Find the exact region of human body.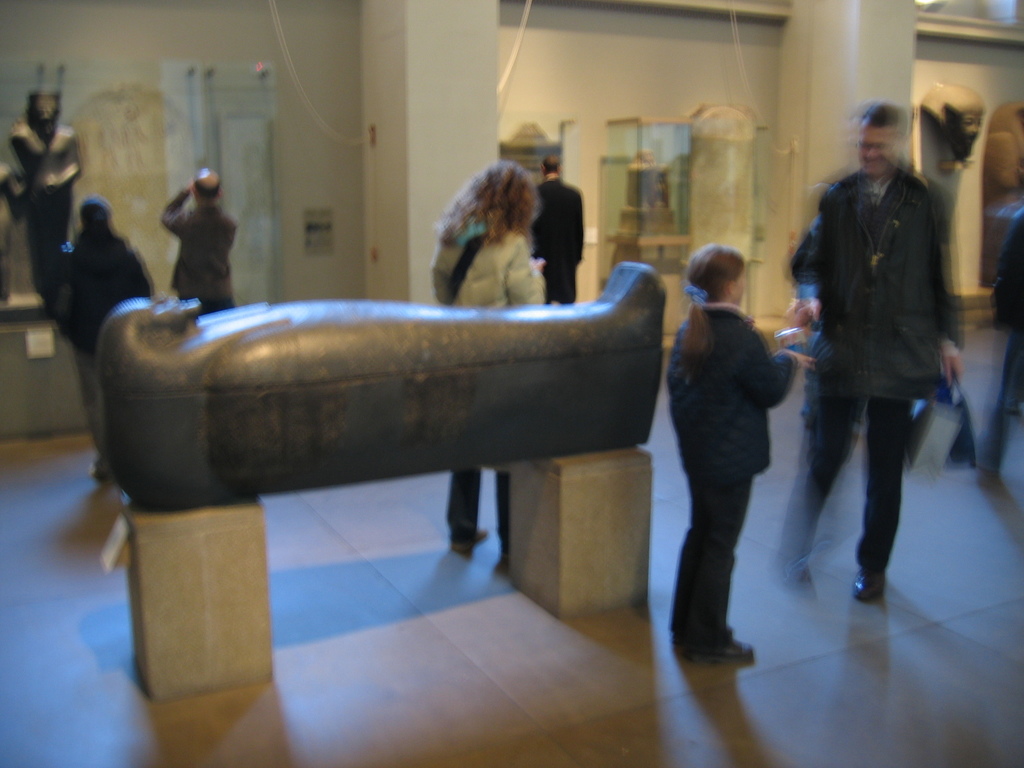
Exact region: 56 198 159 483.
